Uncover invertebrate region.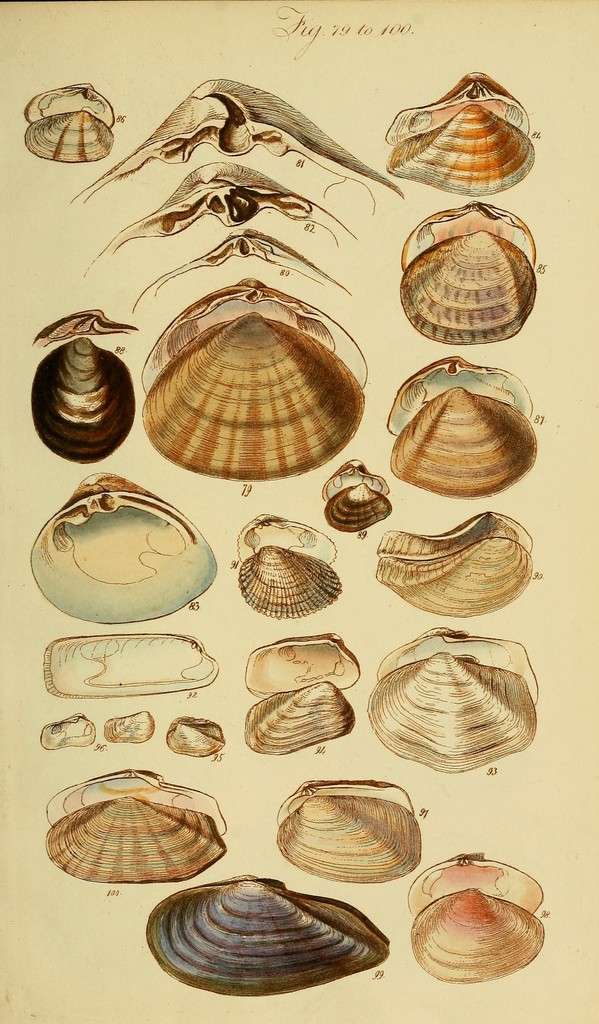
Uncovered: 31, 309, 131, 353.
